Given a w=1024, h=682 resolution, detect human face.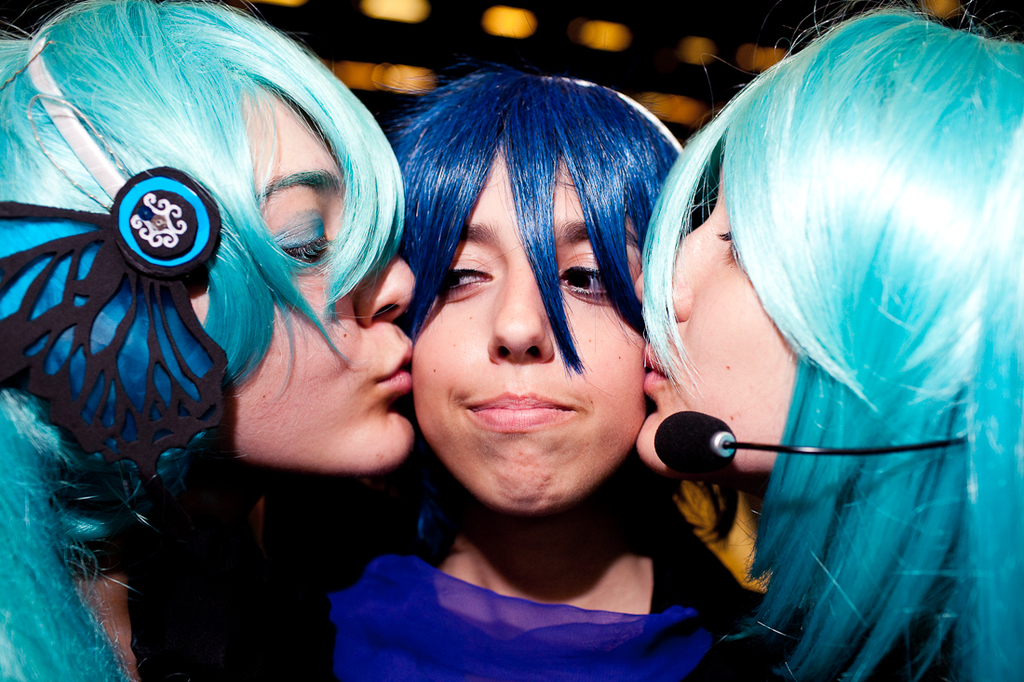
bbox=(639, 171, 797, 476).
